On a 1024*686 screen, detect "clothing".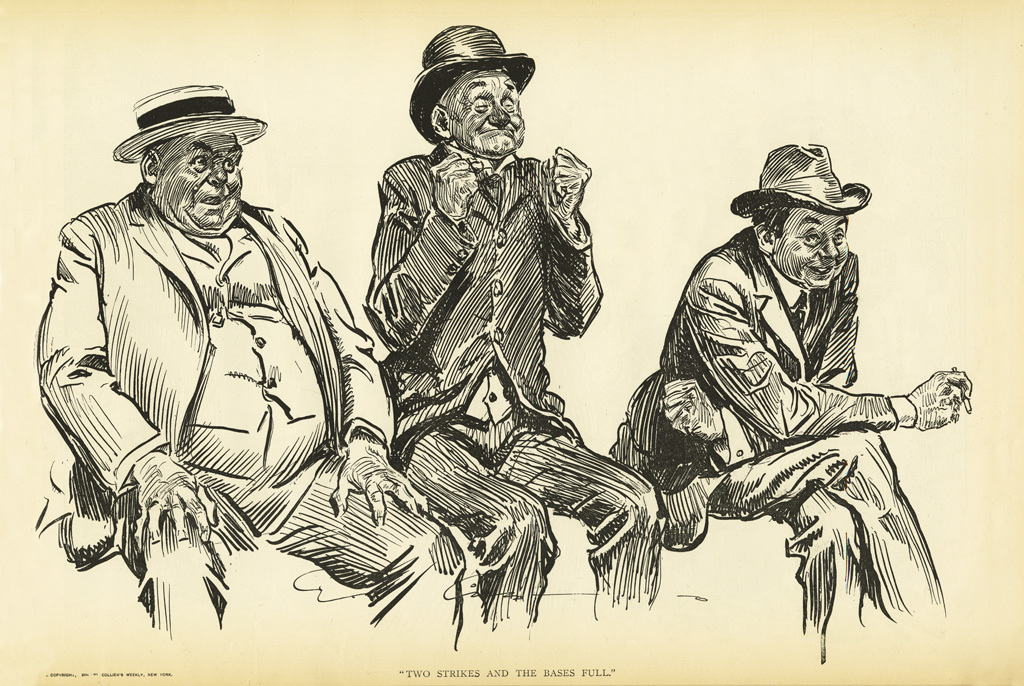
643,187,973,632.
